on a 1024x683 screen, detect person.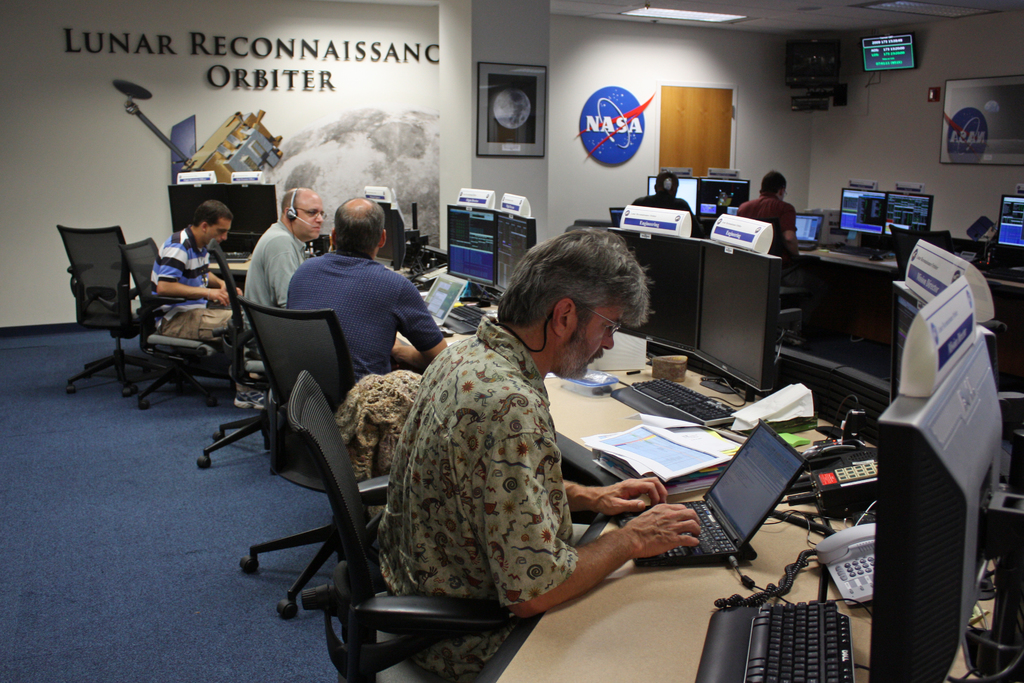
rect(373, 224, 700, 682).
